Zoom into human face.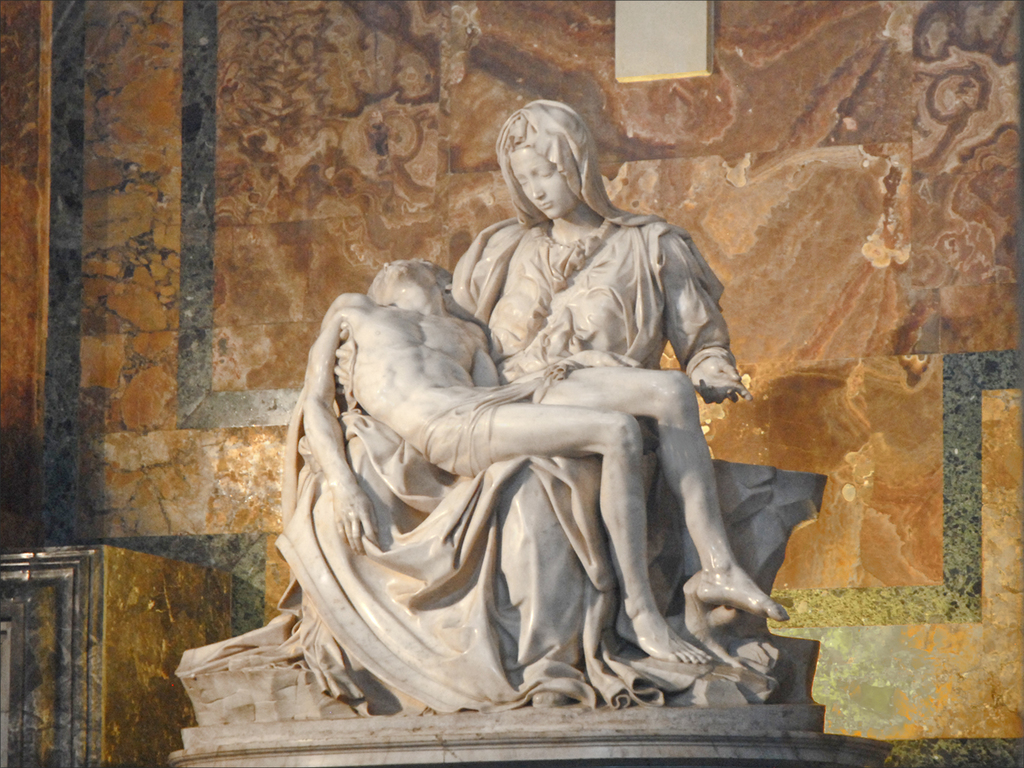
Zoom target: pyautogui.locateOnScreen(509, 140, 576, 220).
